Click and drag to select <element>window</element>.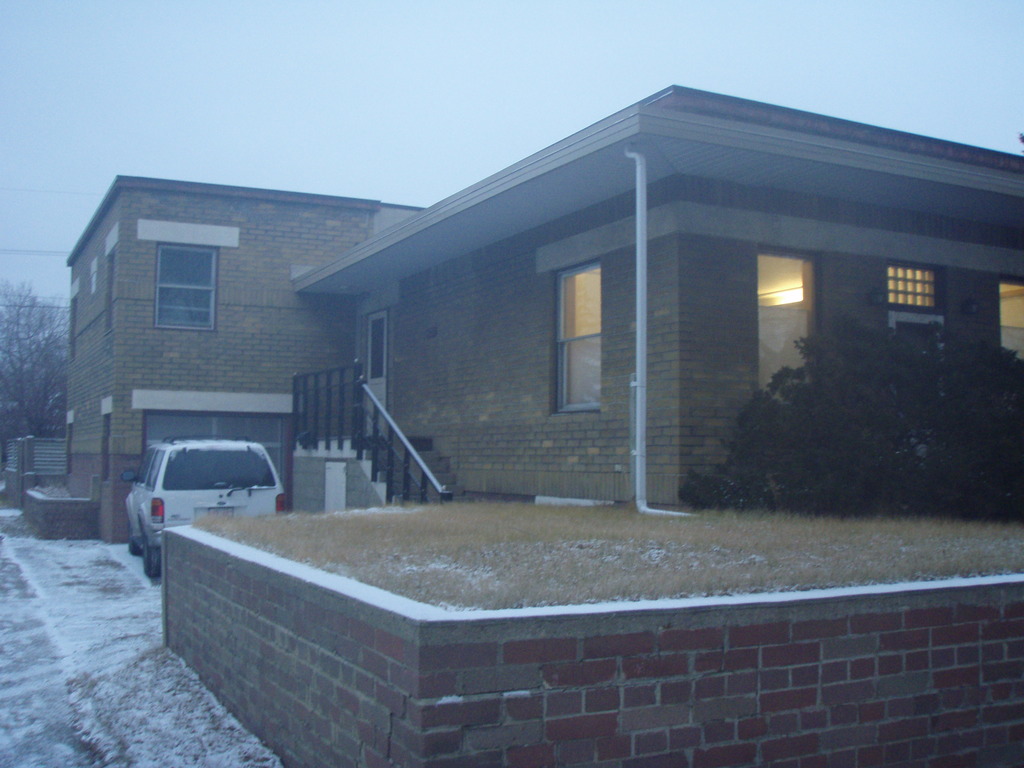
Selection: [x1=550, y1=258, x2=603, y2=414].
